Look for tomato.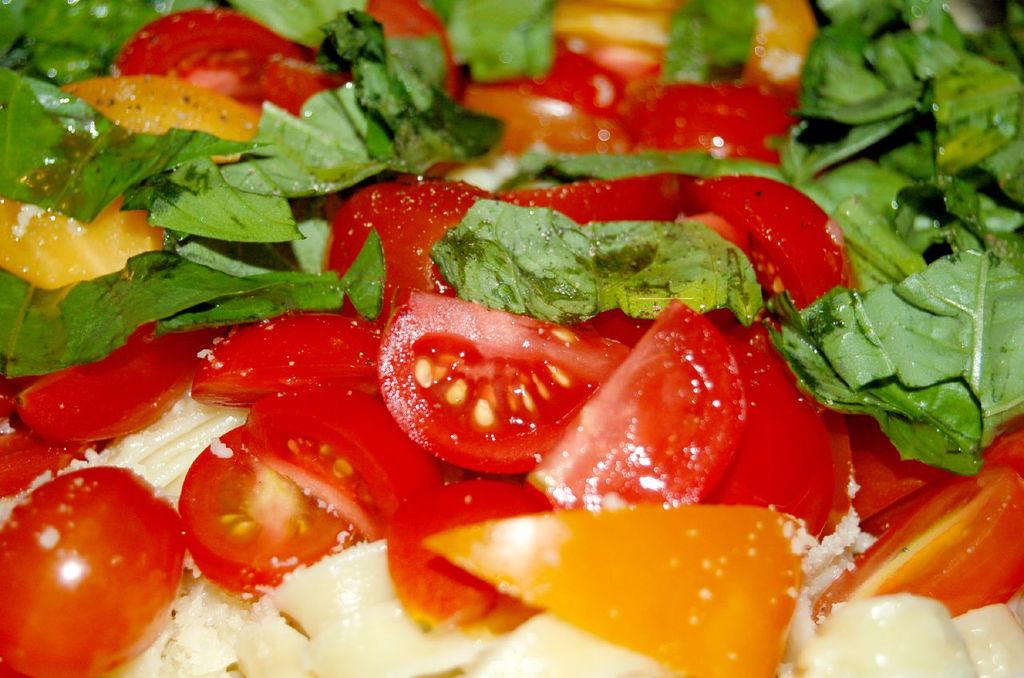
Found: rect(174, 382, 442, 604).
